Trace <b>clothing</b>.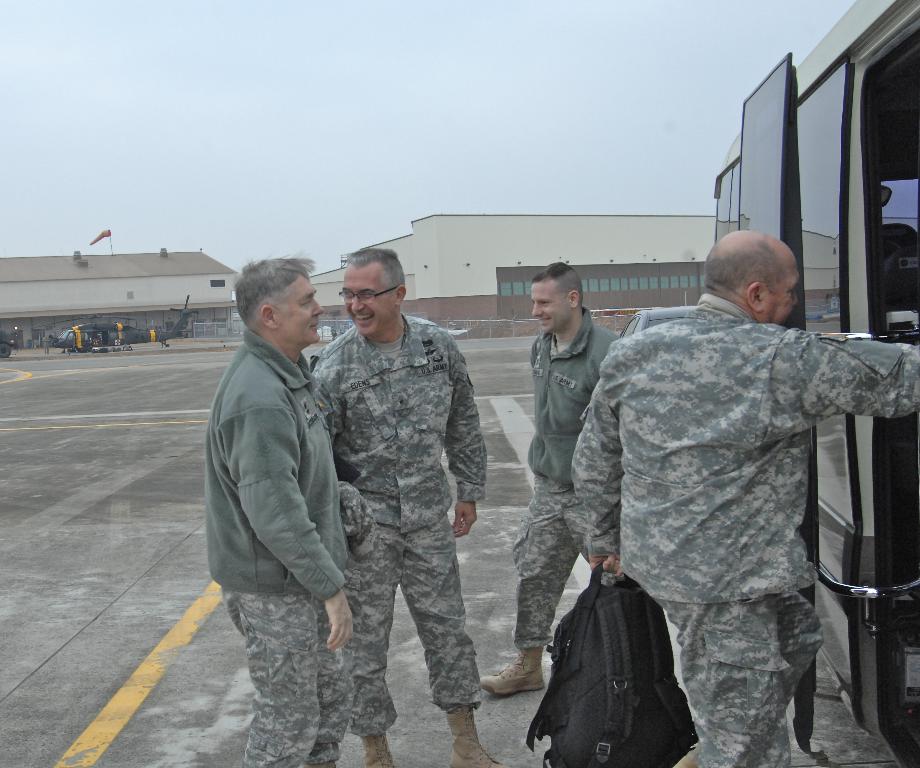
Traced to crop(301, 310, 488, 736).
